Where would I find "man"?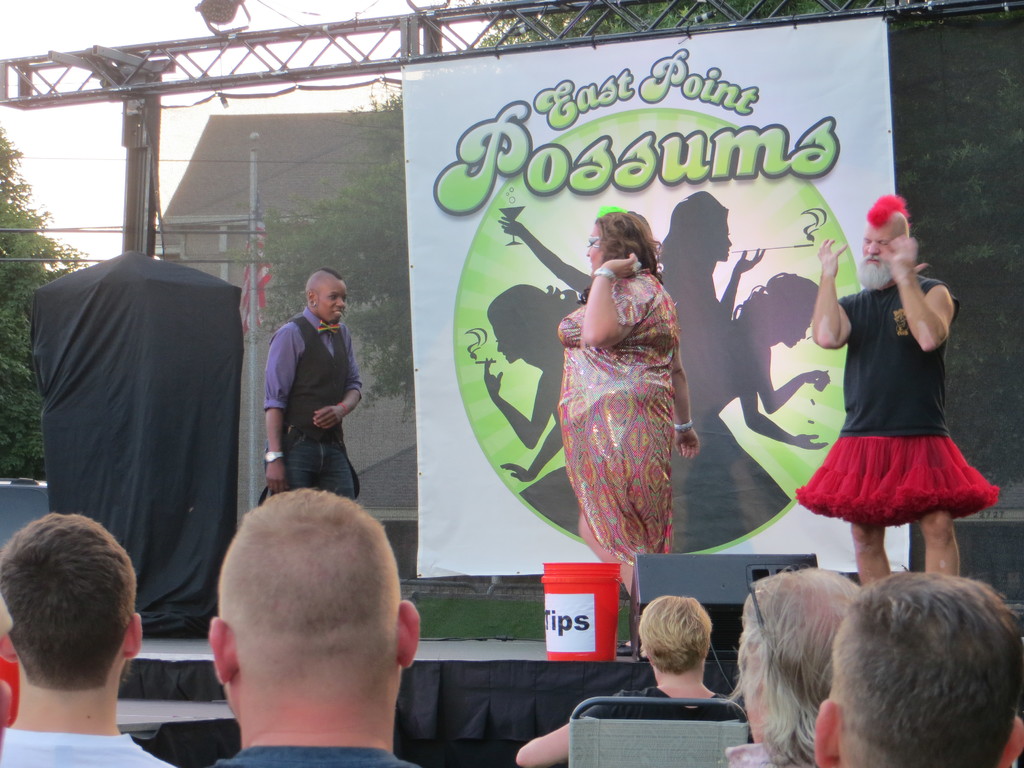
At {"x1": 264, "y1": 268, "x2": 370, "y2": 499}.
